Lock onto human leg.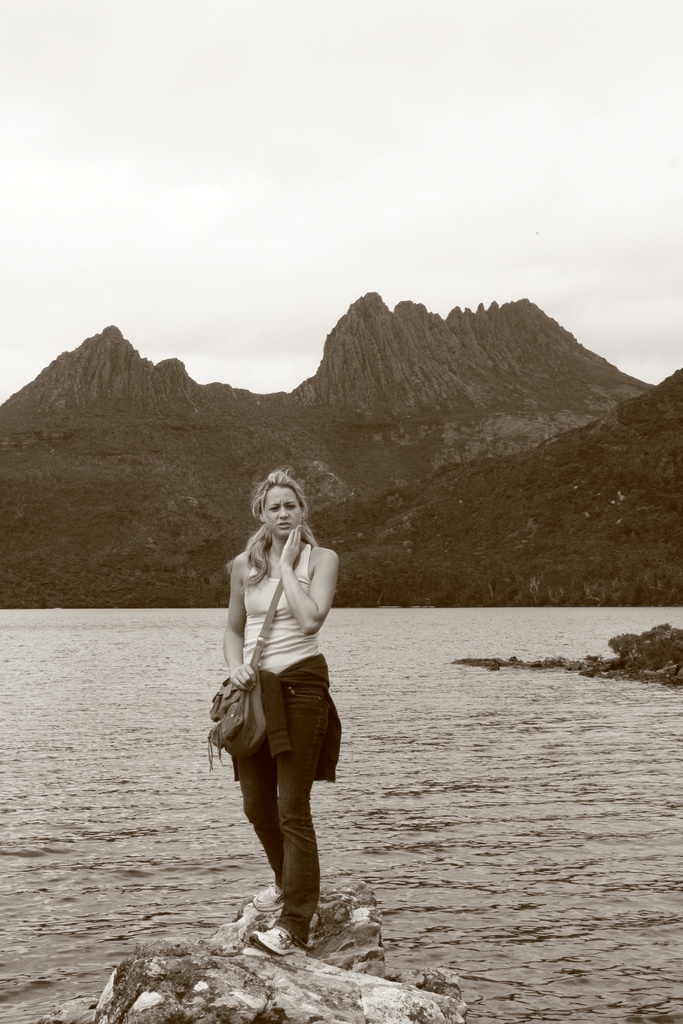
Locked: (x1=248, y1=676, x2=278, y2=910).
